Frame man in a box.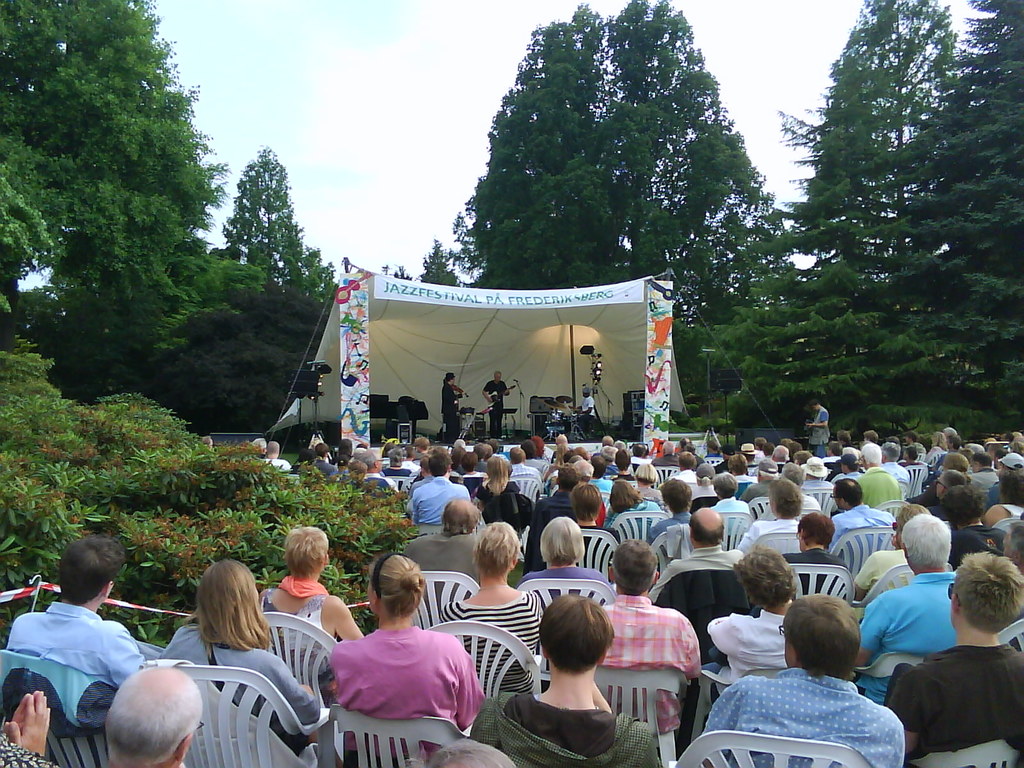
[473,442,490,474].
